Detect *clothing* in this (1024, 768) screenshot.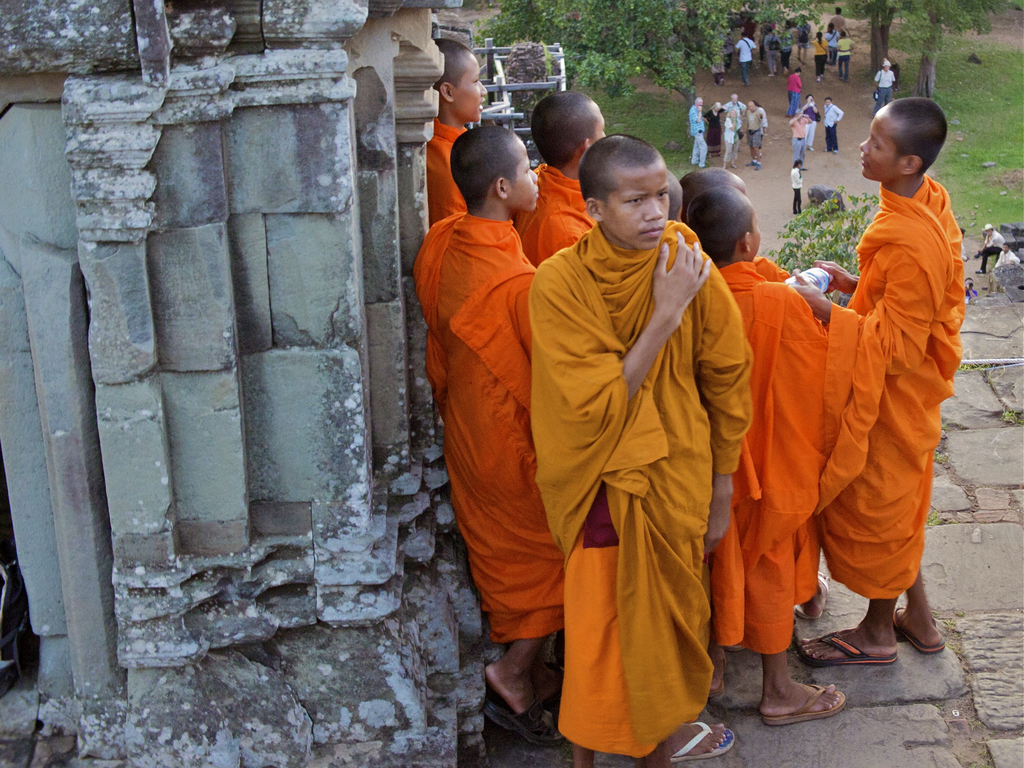
Detection: detection(818, 180, 961, 596).
